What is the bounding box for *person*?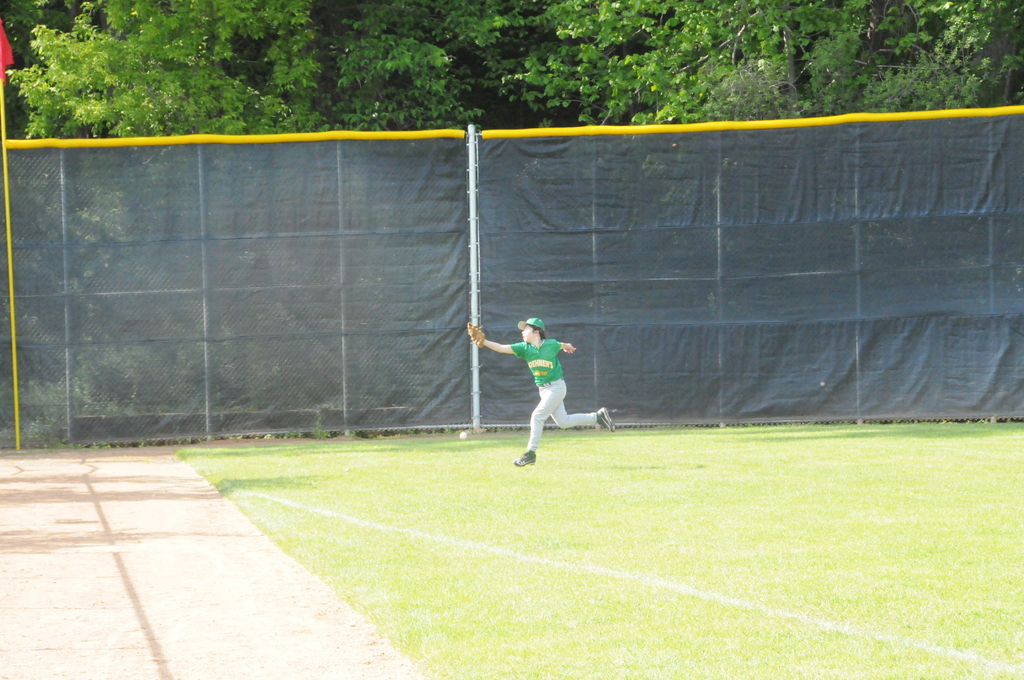
detection(501, 305, 594, 465).
